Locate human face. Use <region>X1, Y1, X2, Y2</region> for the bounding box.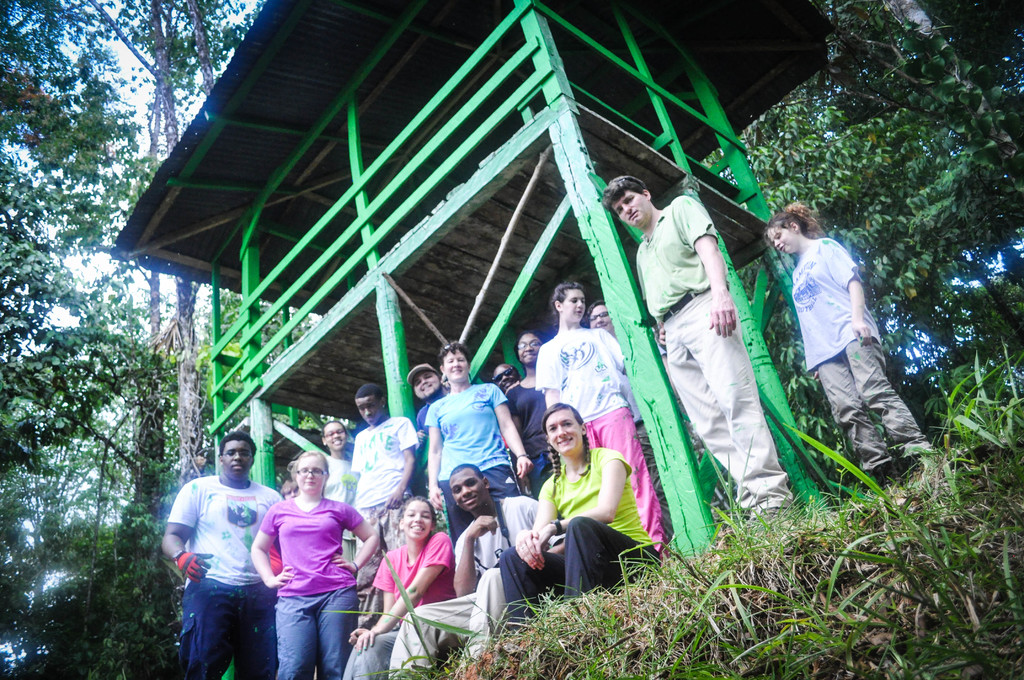
<region>412, 371, 439, 398</region>.
